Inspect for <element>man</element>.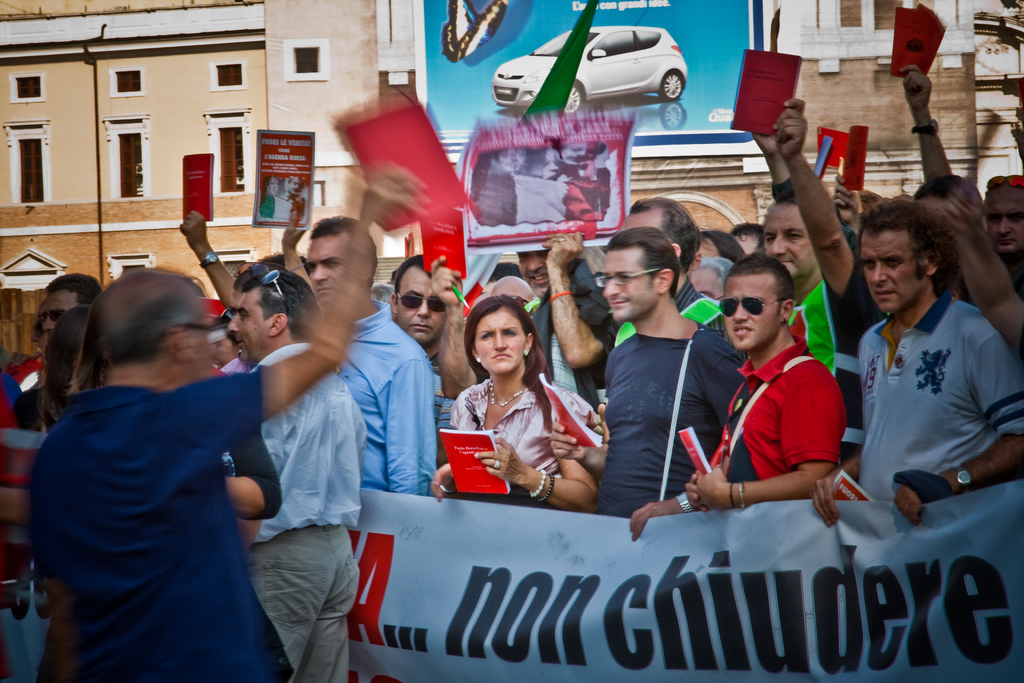
Inspection: detection(550, 235, 717, 527).
